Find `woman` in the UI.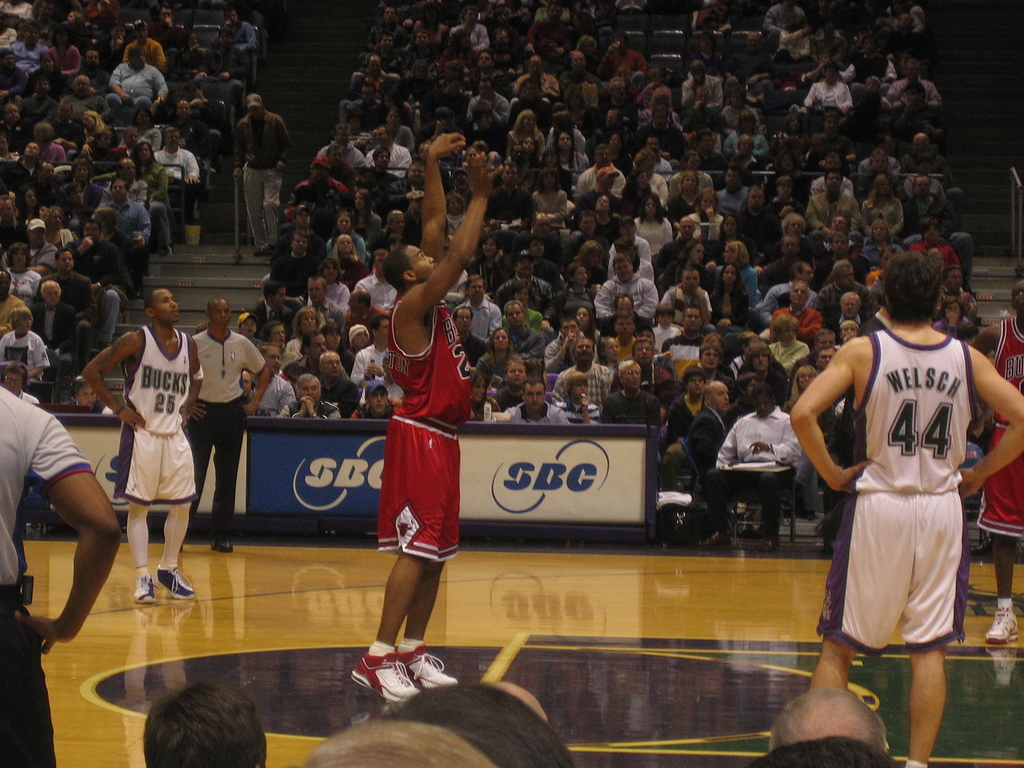
UI element at 716,241,756,300.
